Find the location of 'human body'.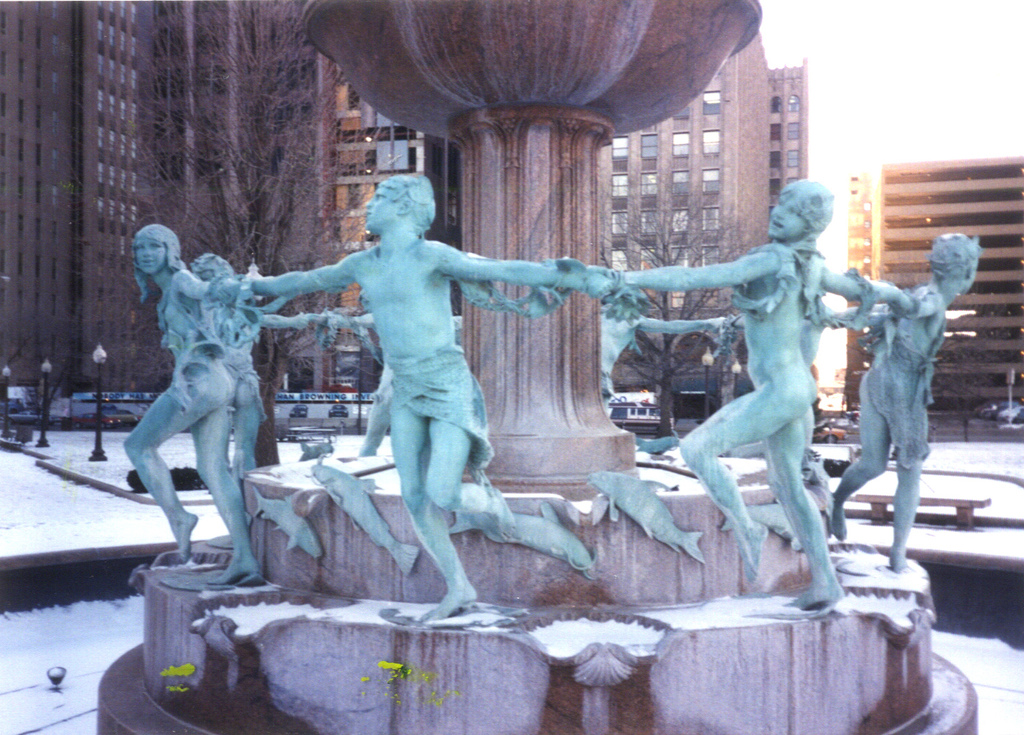
Location: <box>600,305,723,413</box>.
